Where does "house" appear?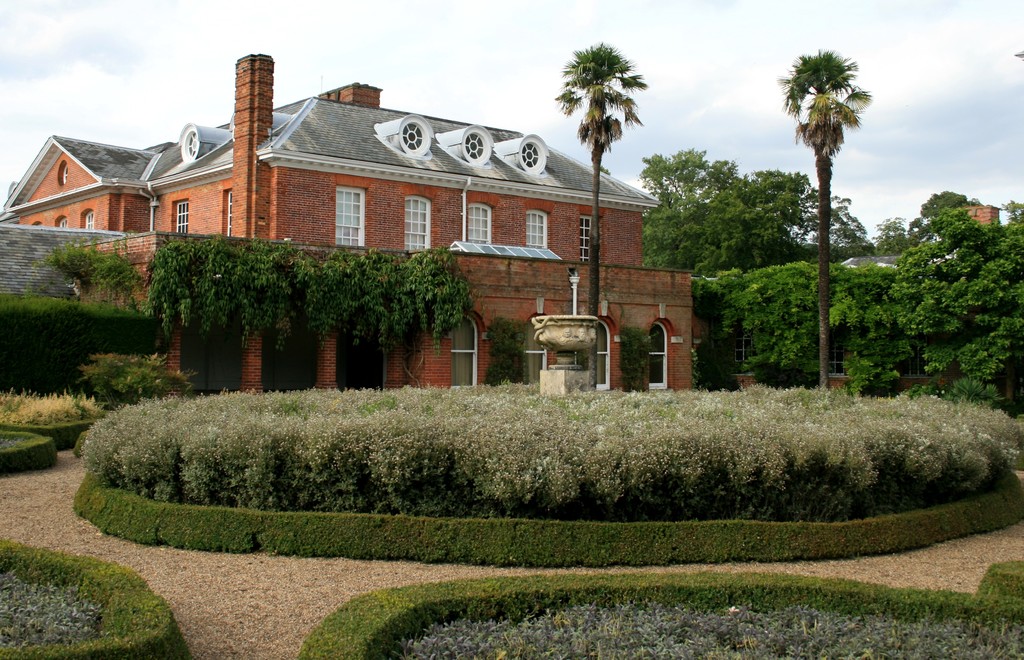
Appears at region(0, 56, 659, 268).
